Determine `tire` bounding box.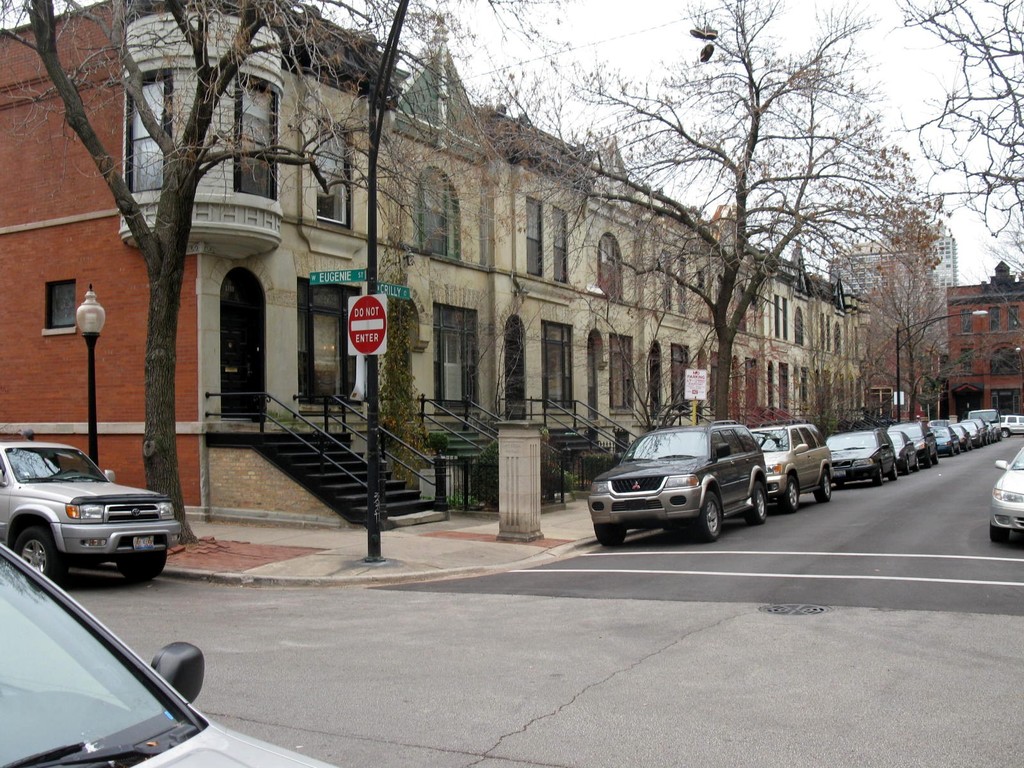
Determined: x1=815 y1=467 x2=832 y2=504.
